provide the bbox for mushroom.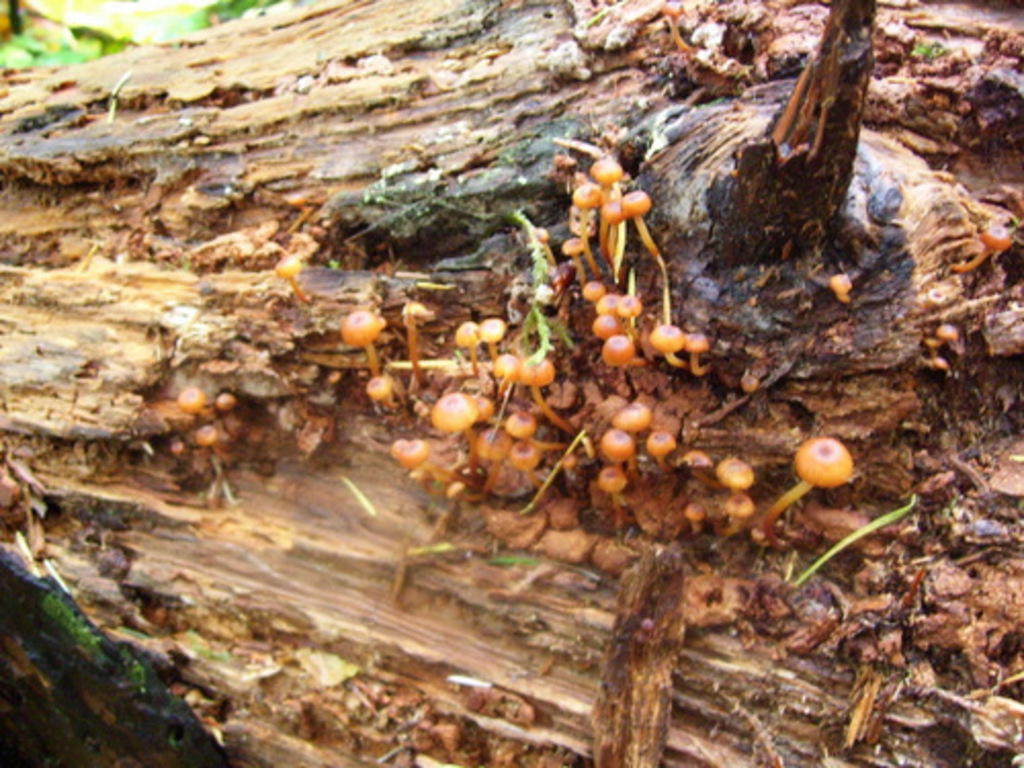
left=764, top=438, right=852, bottom=539.
